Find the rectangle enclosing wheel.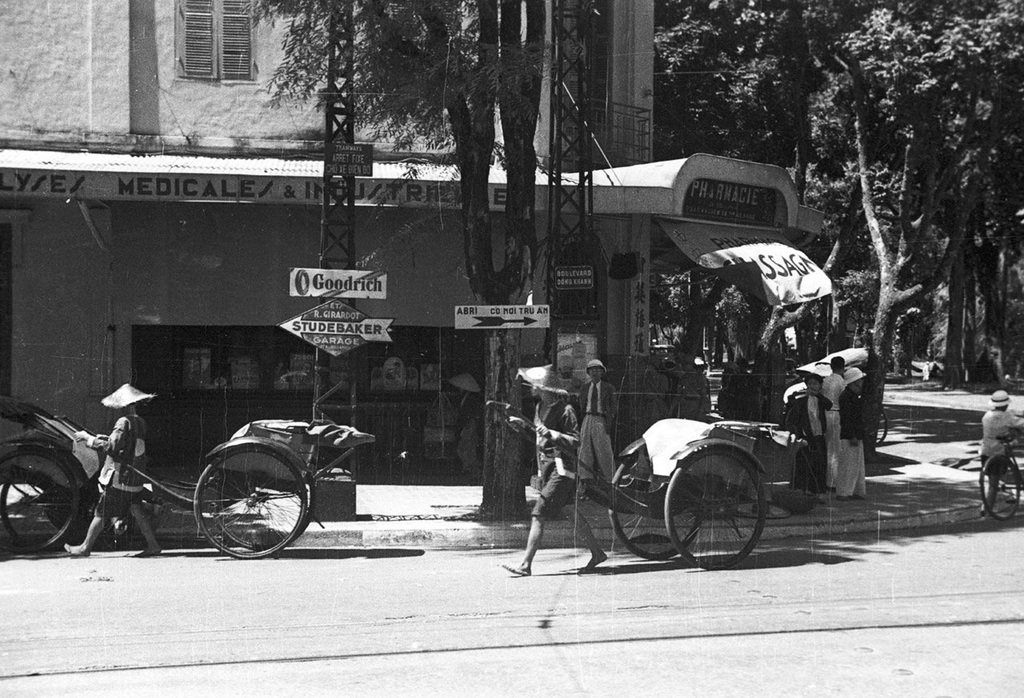
<region>666, 454, 772, 565</region>.
